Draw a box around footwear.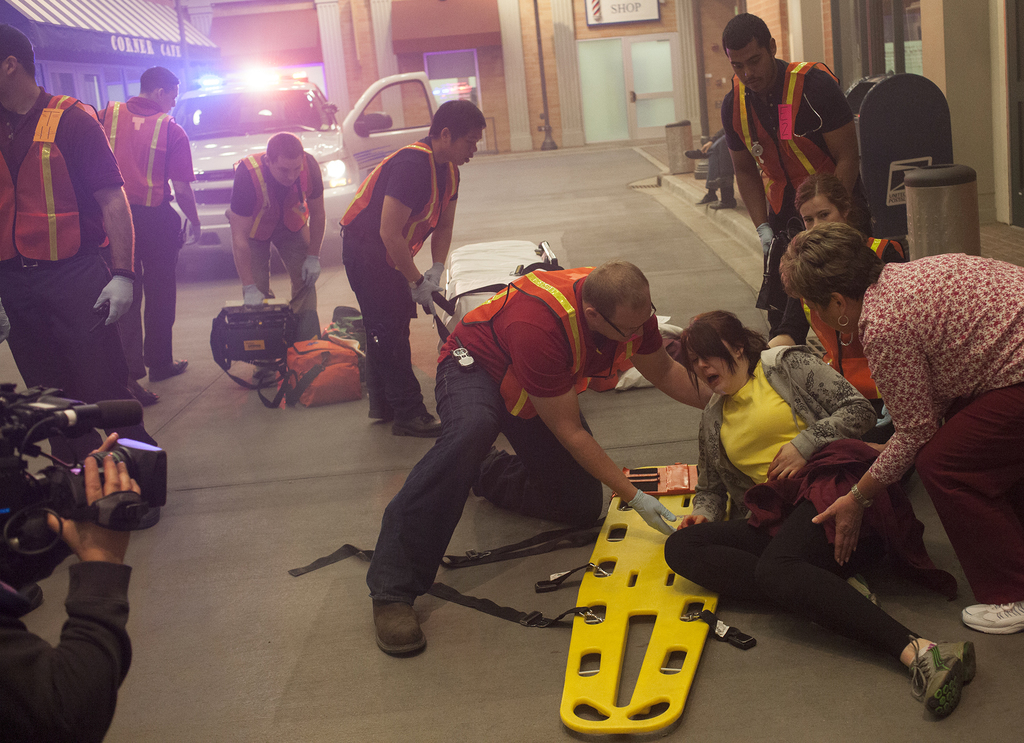
<bbox>147, 356, 189, 381</bbox>.
